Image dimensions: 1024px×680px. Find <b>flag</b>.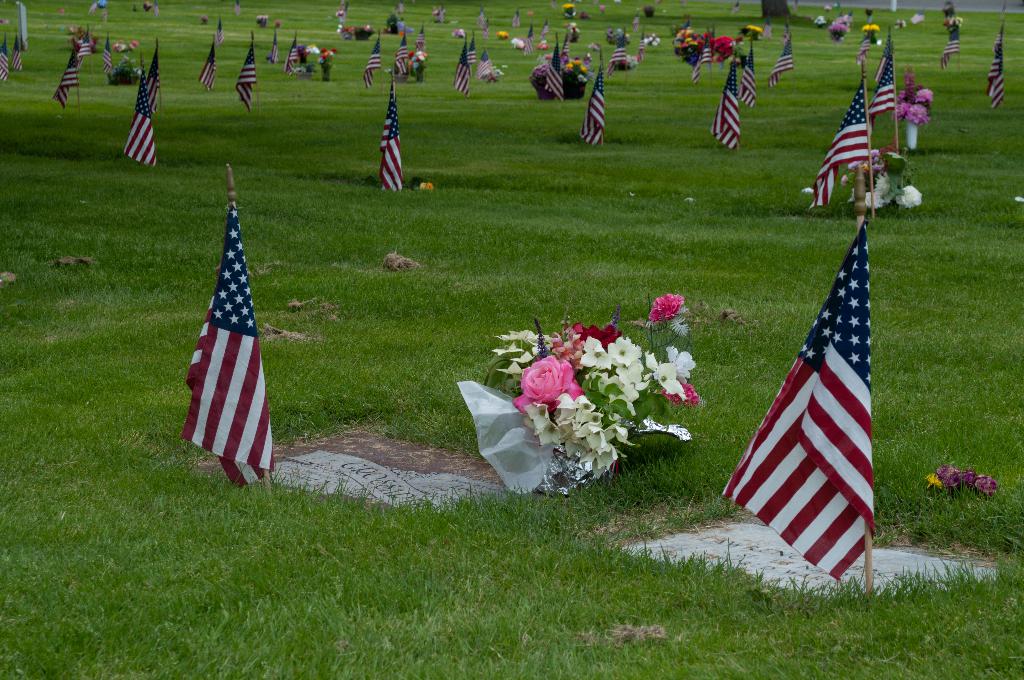
Rect(767, 28, 798, 91).
